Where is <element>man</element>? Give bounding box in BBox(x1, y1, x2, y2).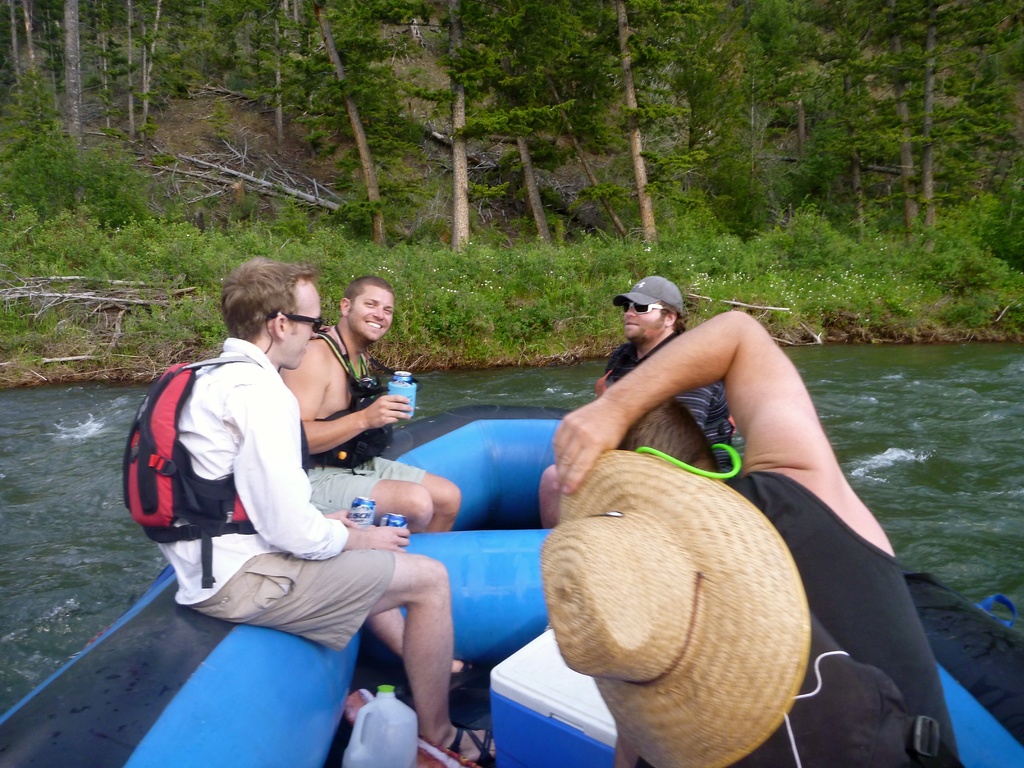
BBox(604, 275, 738, 477).
